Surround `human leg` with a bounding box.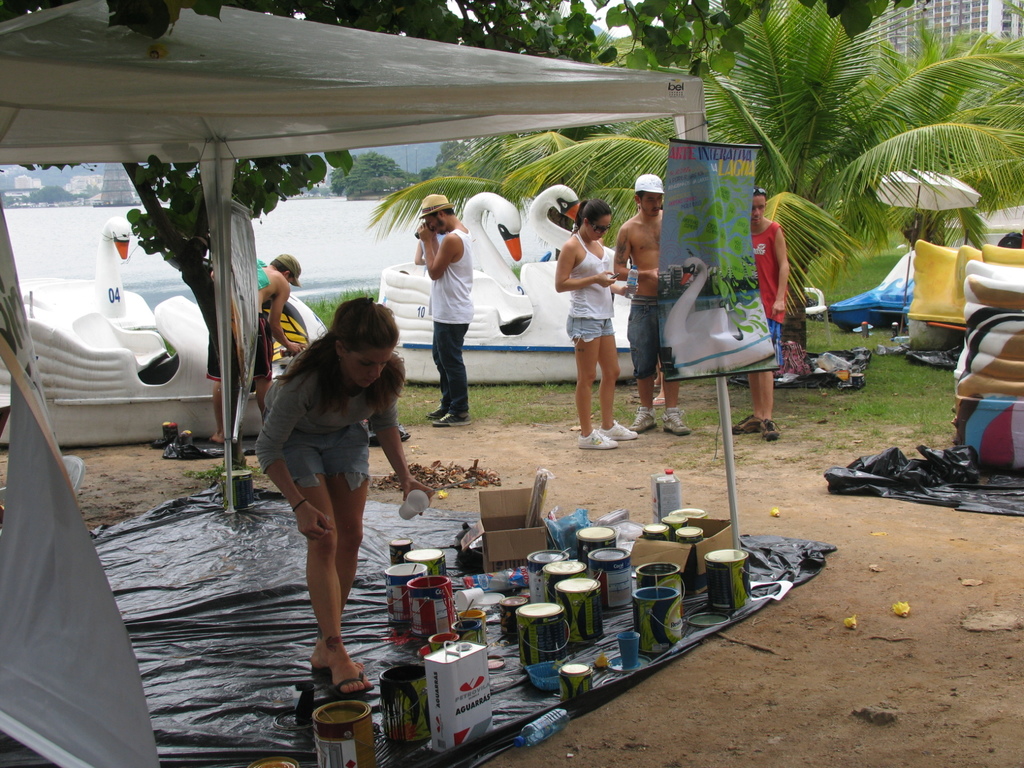
bbox(273, 435, 373, 694).
